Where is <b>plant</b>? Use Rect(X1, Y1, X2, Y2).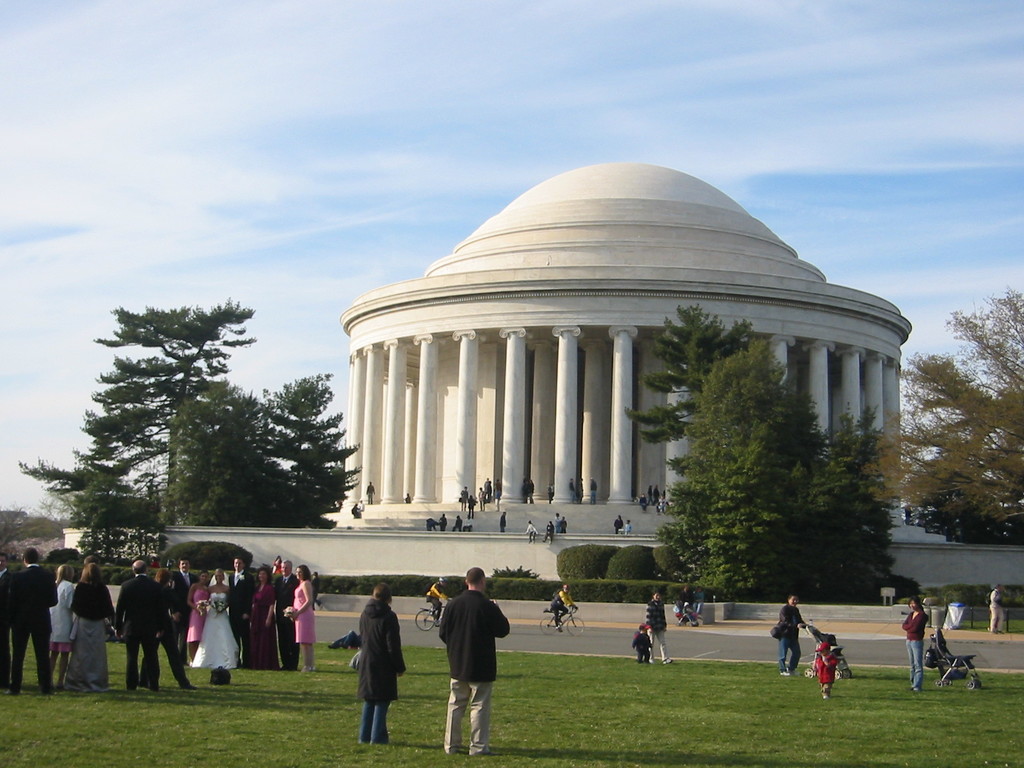
Rect(1, 646, 1023, 767).
